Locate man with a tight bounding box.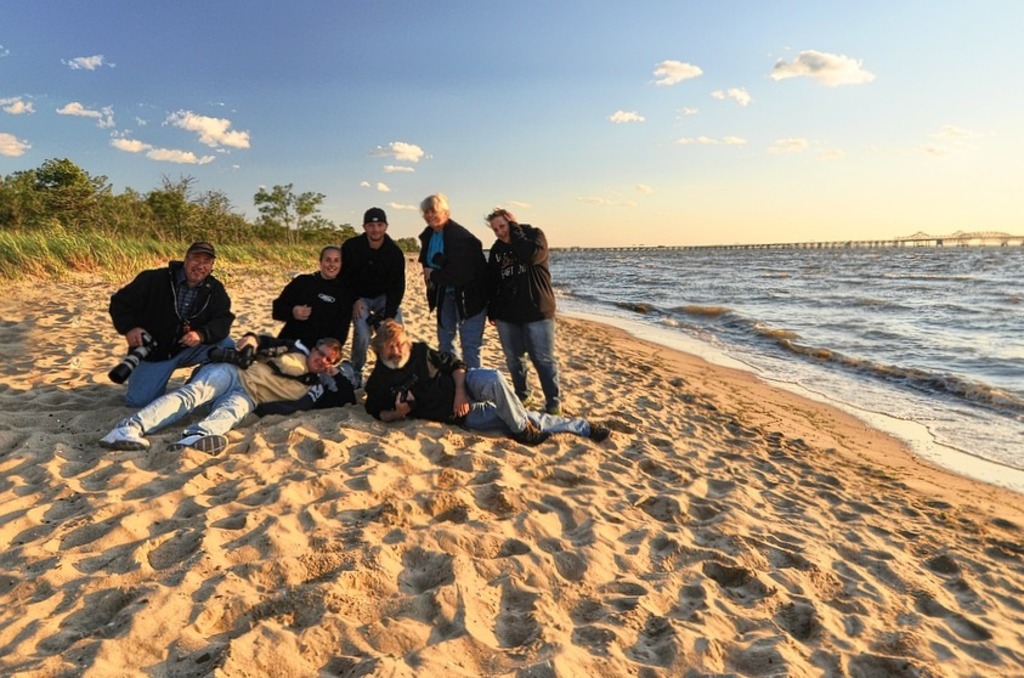
109, 237, 242, 417.
